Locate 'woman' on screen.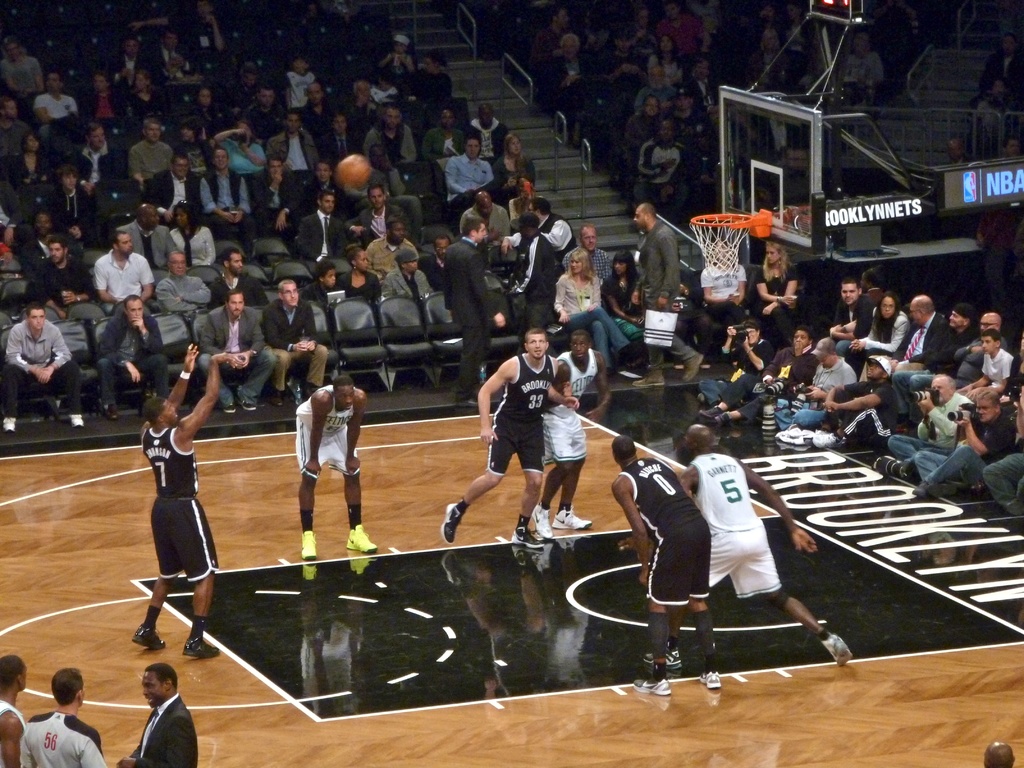
On screen at [494, 131, 540, 196].
